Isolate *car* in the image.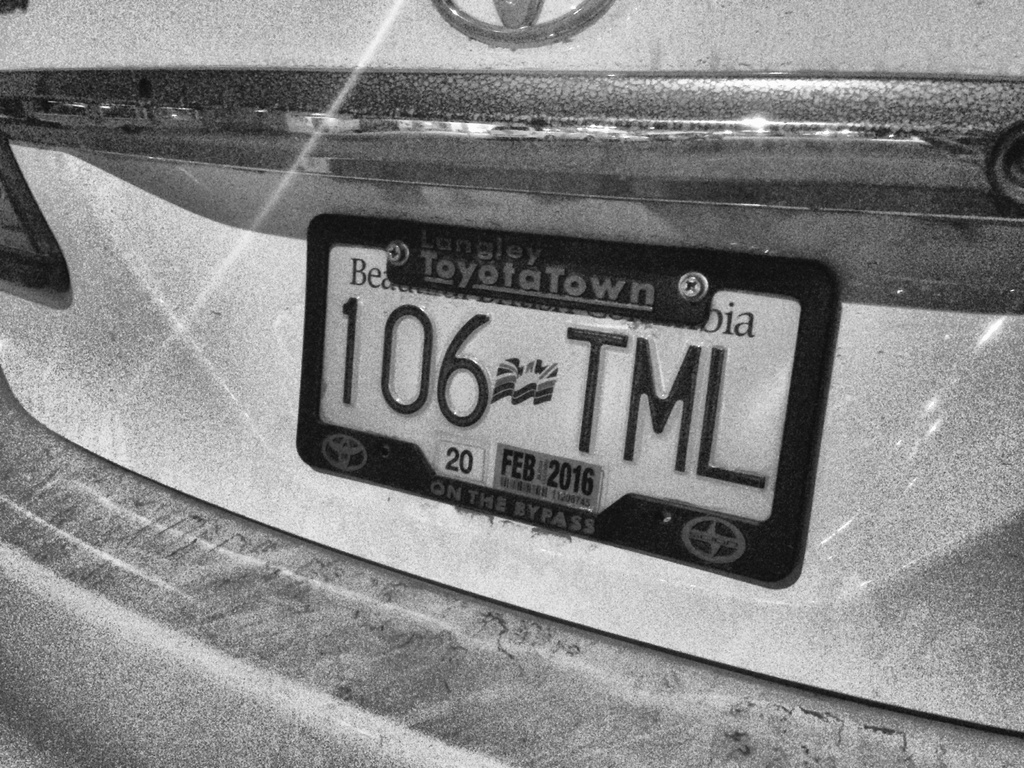
Isolated region: box(0, 0, 1023, 767).
